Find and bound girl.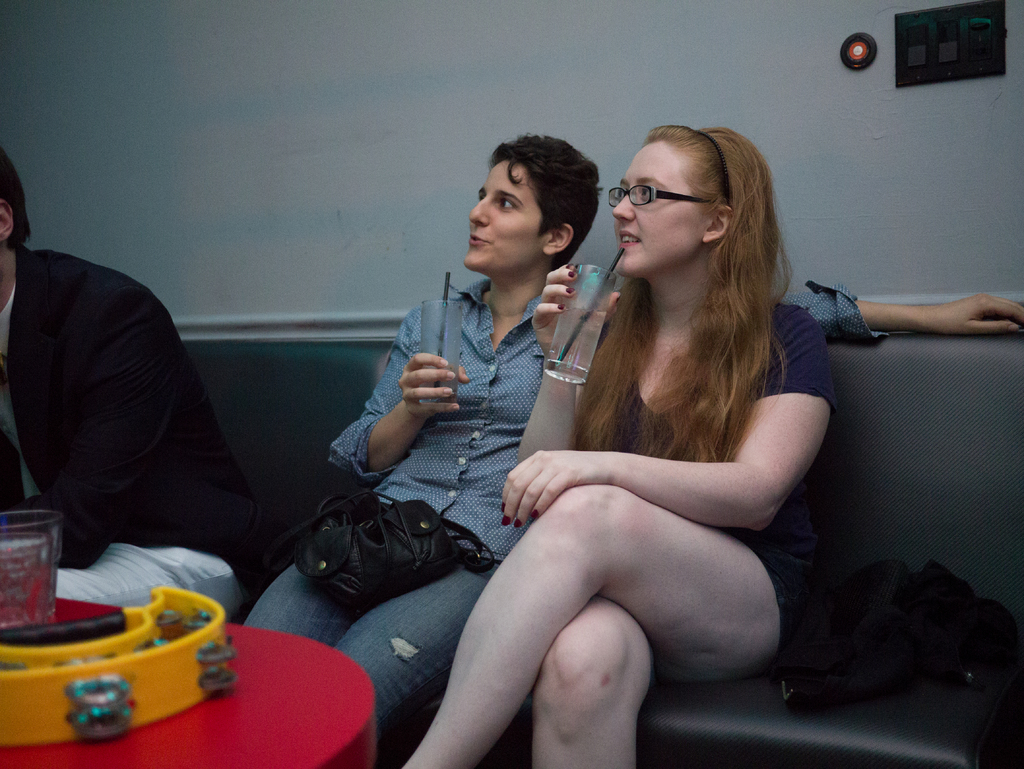
Bound: crop(406, 120, 831, 768).
